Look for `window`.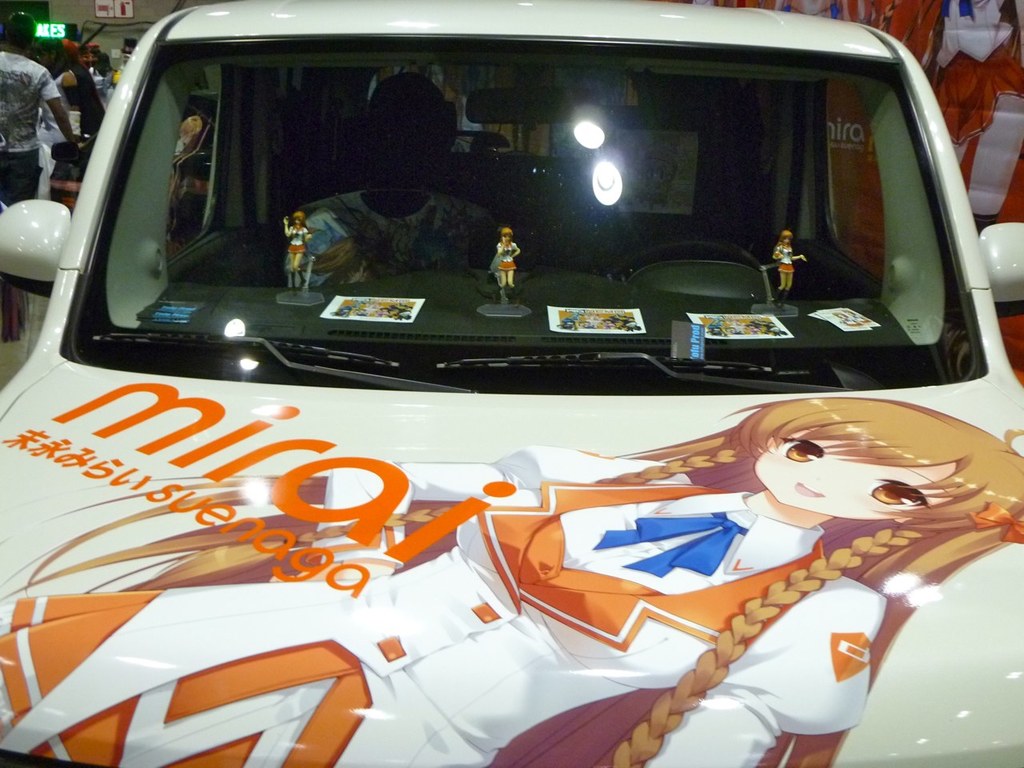
Found: Rect(819, 84, 945, 338).
